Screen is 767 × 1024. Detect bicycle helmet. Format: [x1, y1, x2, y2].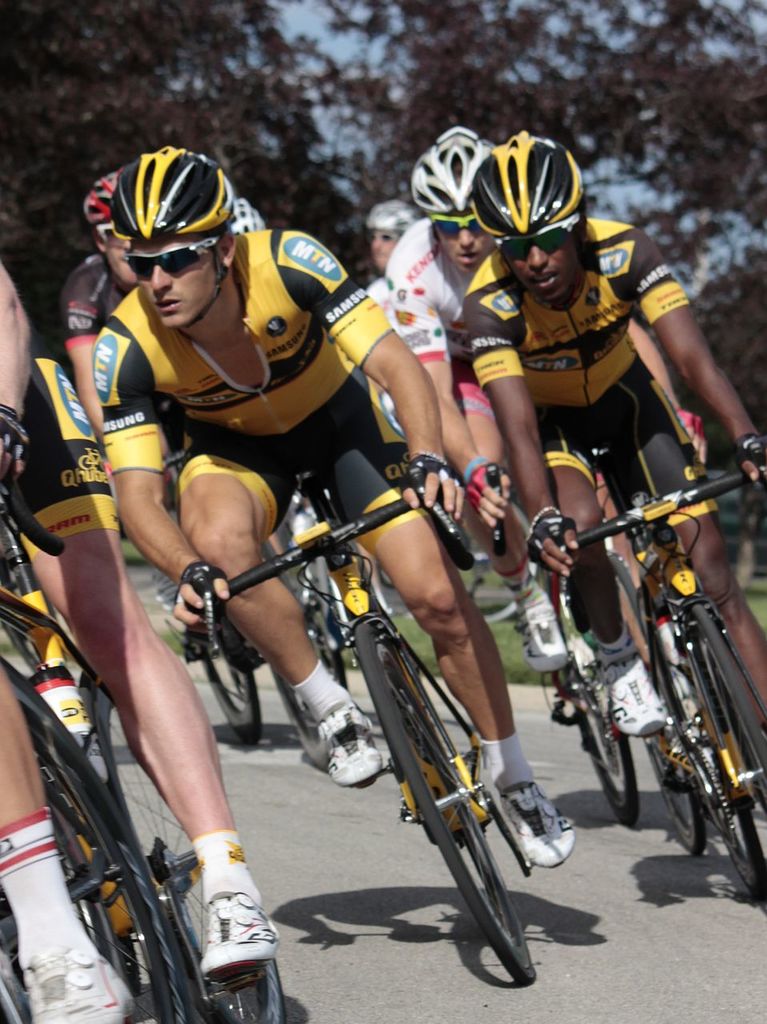
[370, 195, 425, 273].
